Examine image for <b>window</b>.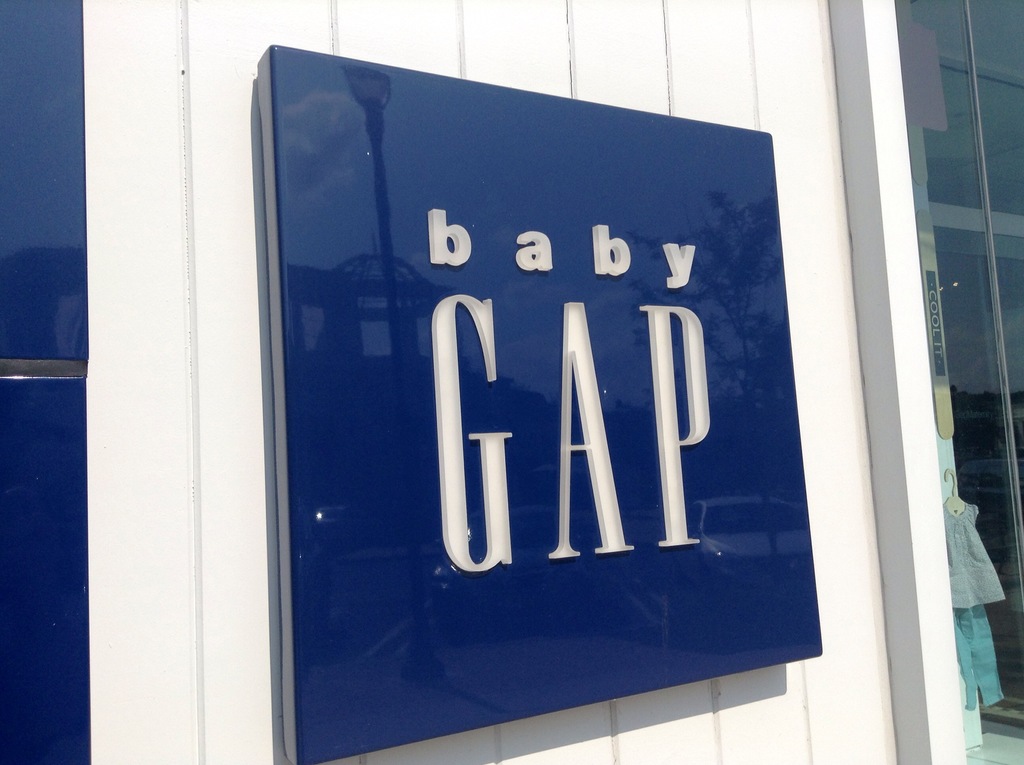
Examination result: region(0, 0, 87, 764).
